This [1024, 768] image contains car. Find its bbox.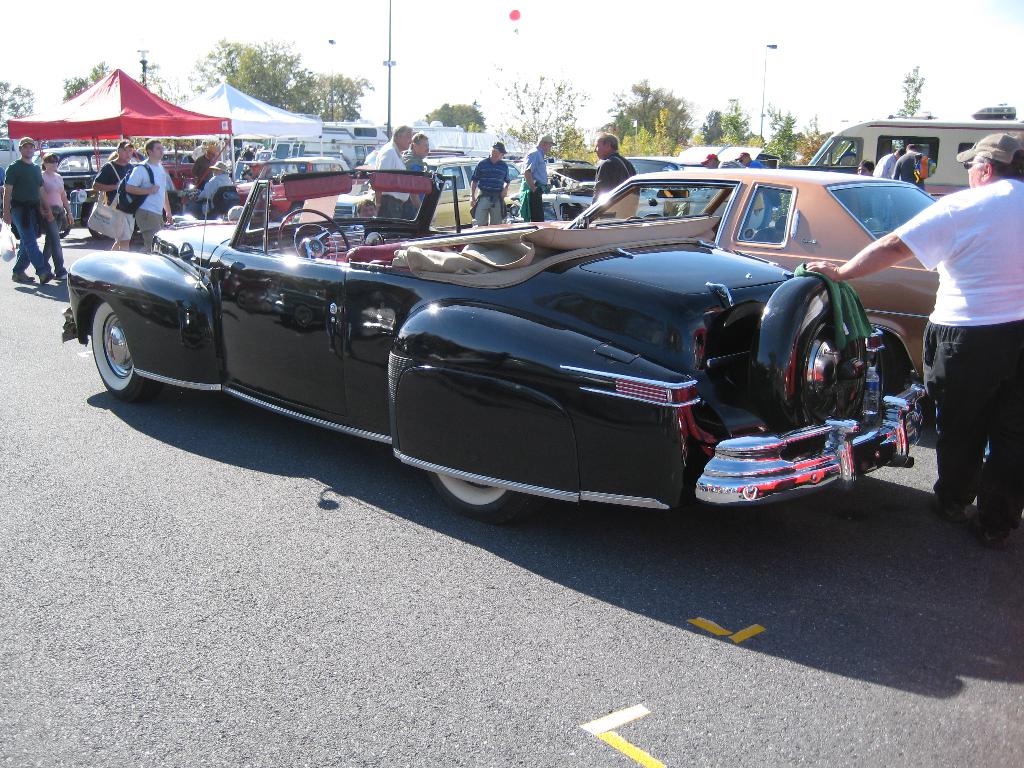
(39,146,145,233).
